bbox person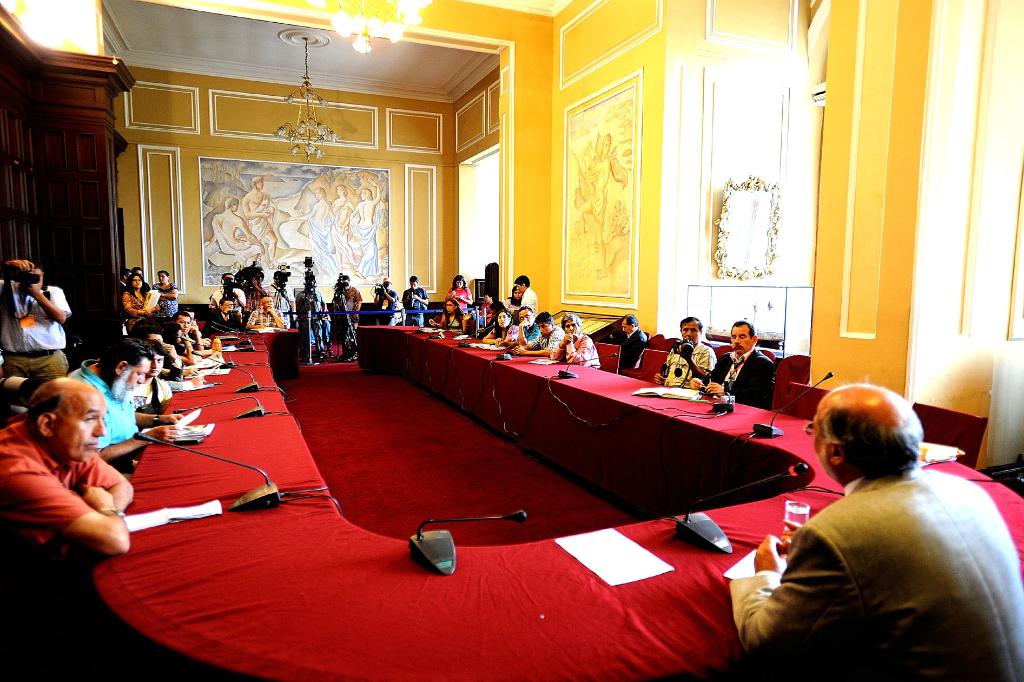
{"left": 438, "top": 302, "right": 460, "bottom": 340}
